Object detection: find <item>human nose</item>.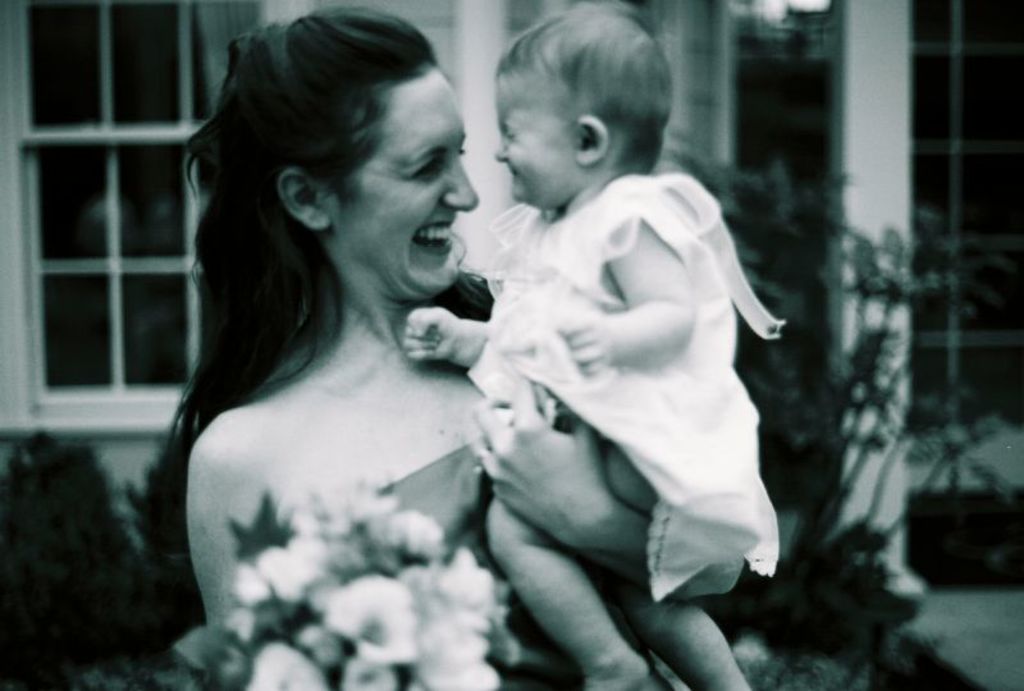
l=445, t=155, r=477, b=212.
